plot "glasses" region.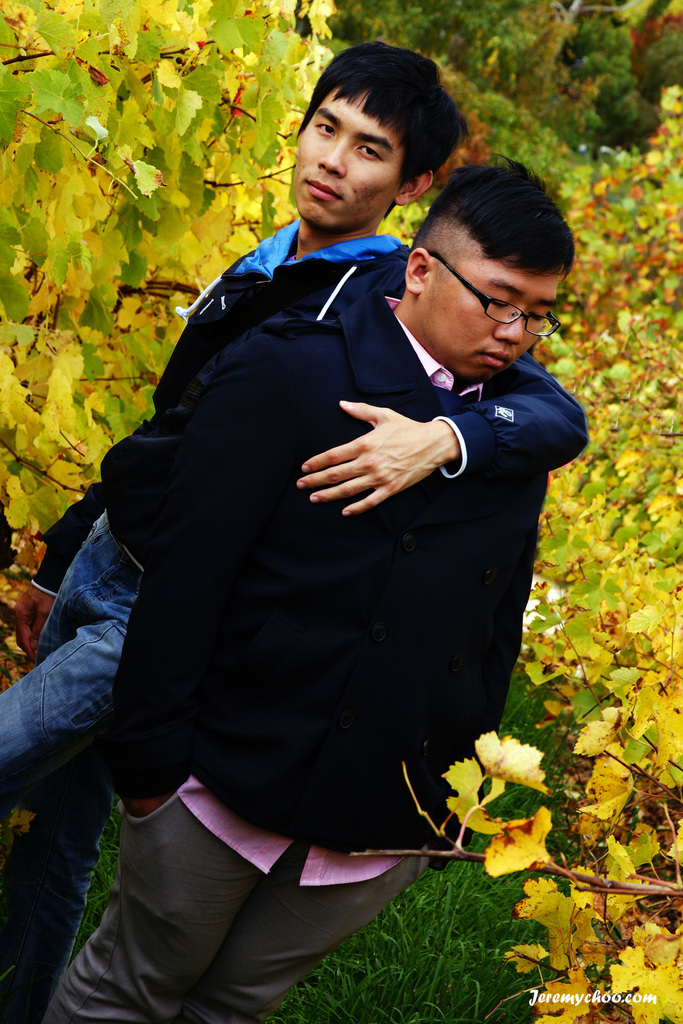
Plotted at l=410, t=248, r=567, b=321.
